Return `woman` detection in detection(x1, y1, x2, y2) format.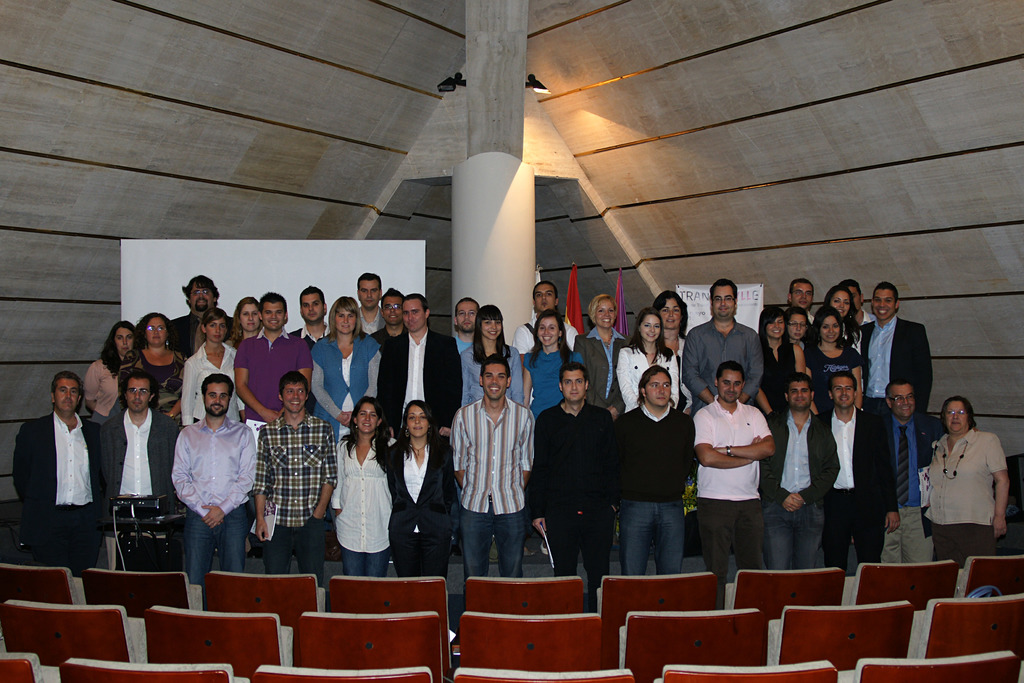
detection(752, 308, 808, 425).
